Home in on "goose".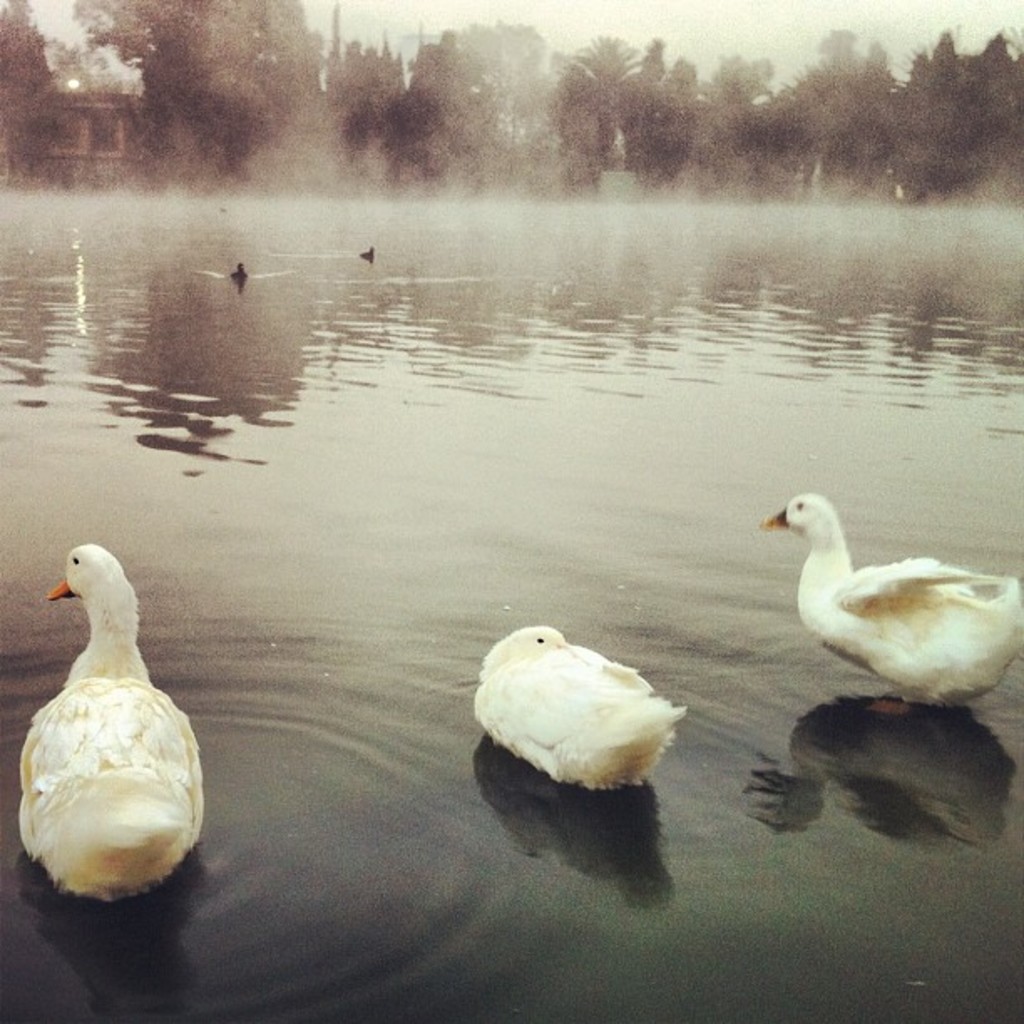
Homed in at [475,619,684,791].
